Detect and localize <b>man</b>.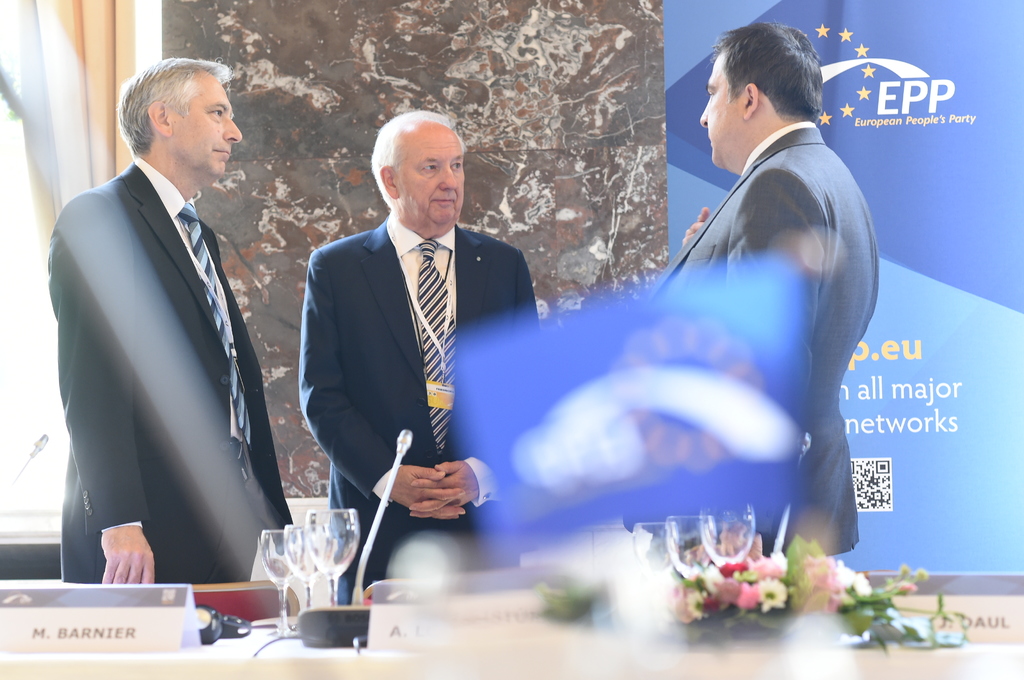
Localized at [left=643, top=21, right=879, bottom=558].
